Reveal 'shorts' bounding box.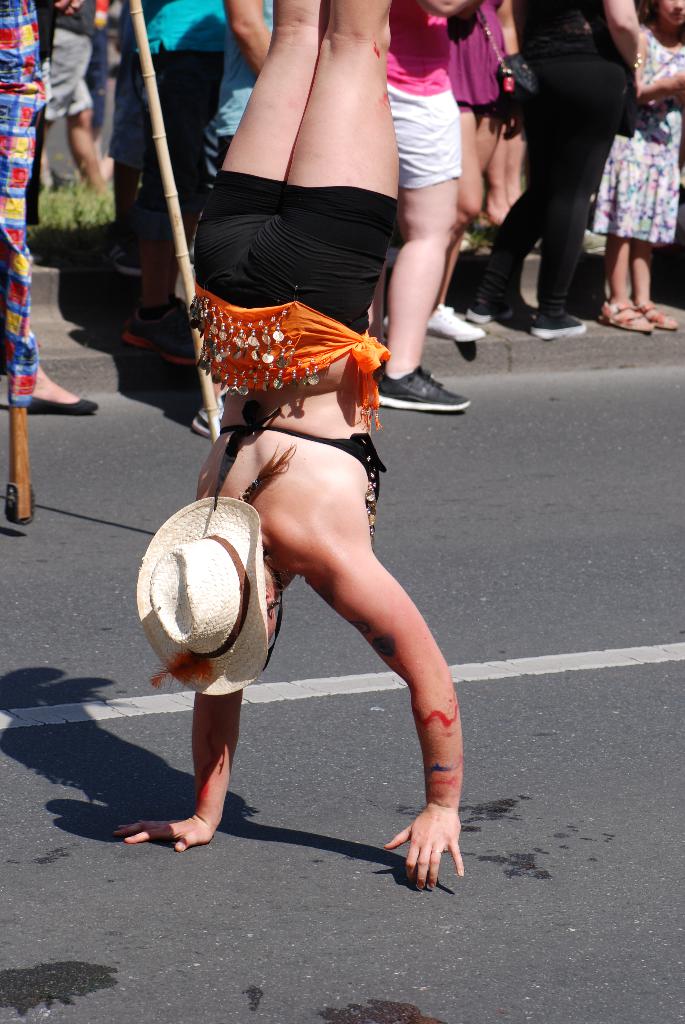
Revealed: 194/185/408/306.
